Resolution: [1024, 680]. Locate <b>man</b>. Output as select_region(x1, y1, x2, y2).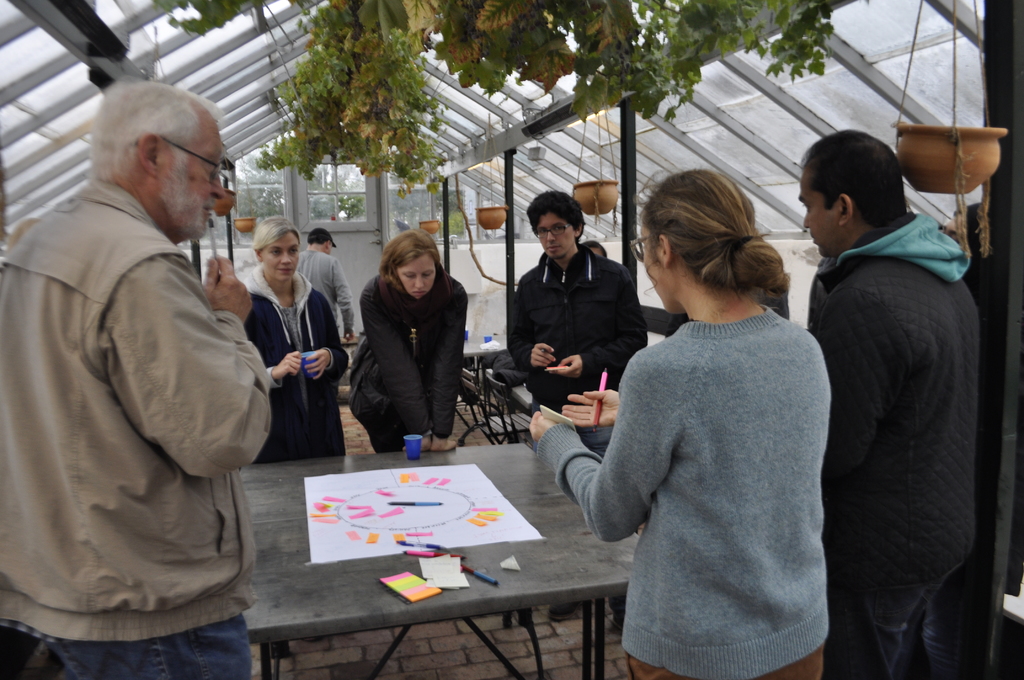
select_region(293, 227, 370, 348).
